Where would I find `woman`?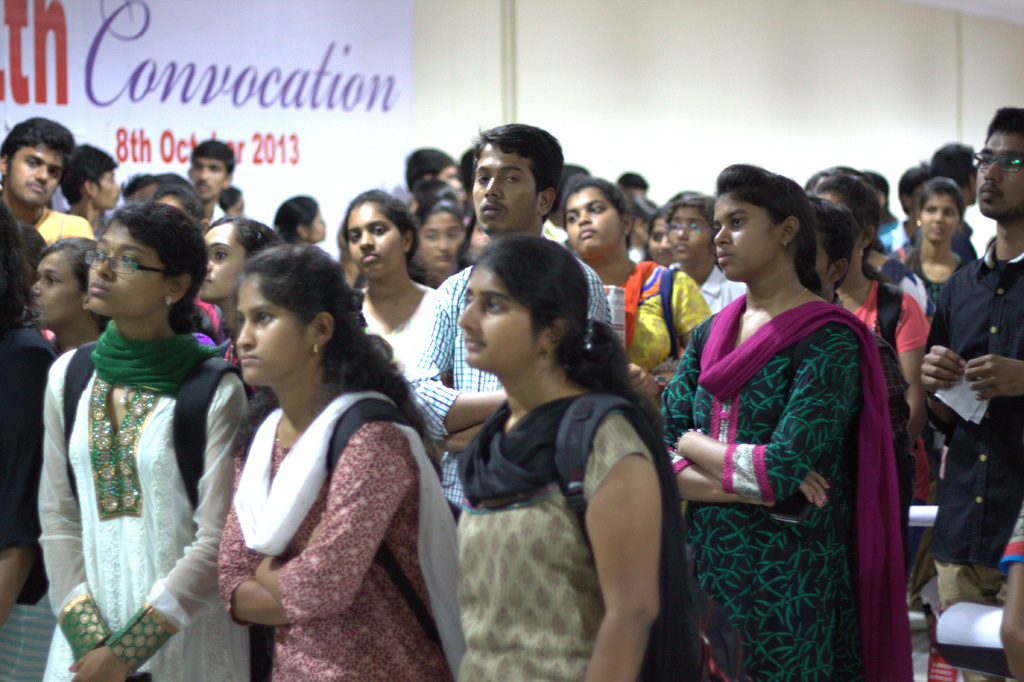
At box(668, 153, 899, 681).
